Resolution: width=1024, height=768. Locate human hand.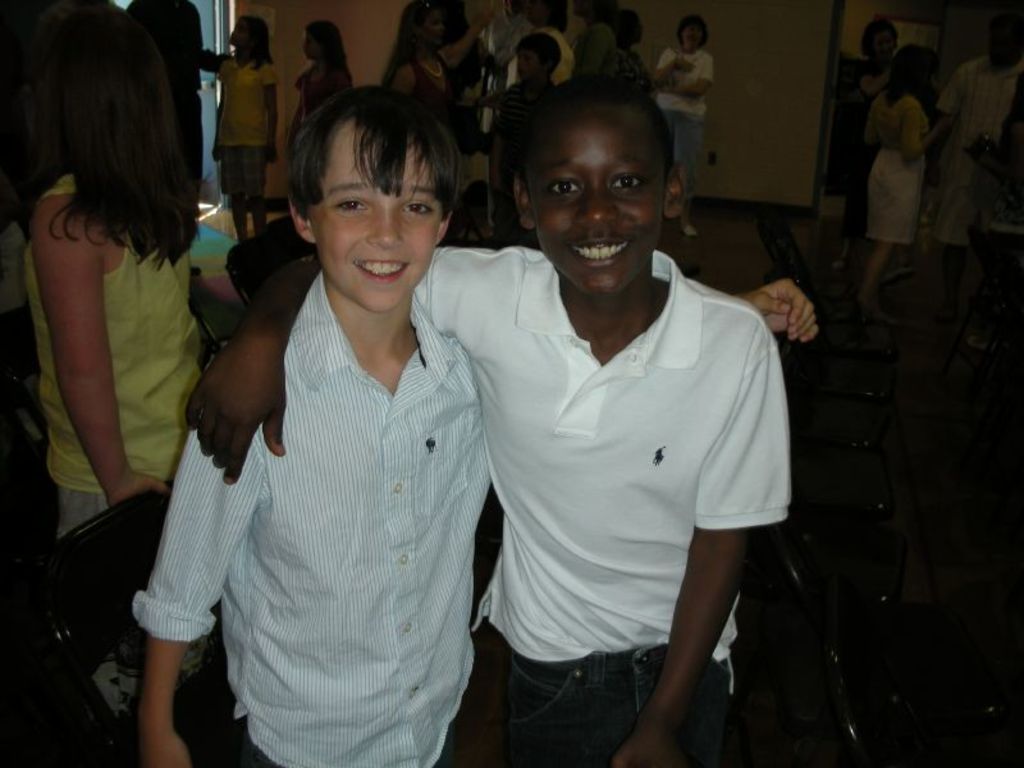
933,115,957,138.
